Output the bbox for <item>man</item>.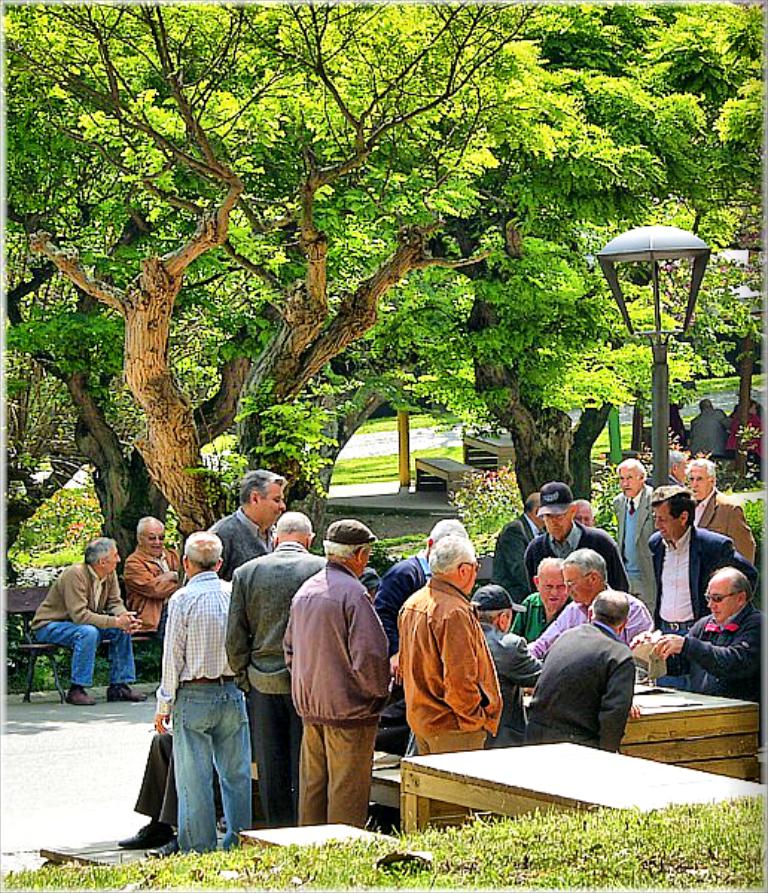
{"left": 572, "top": 497, "right": 598, "bottom": 524}.
